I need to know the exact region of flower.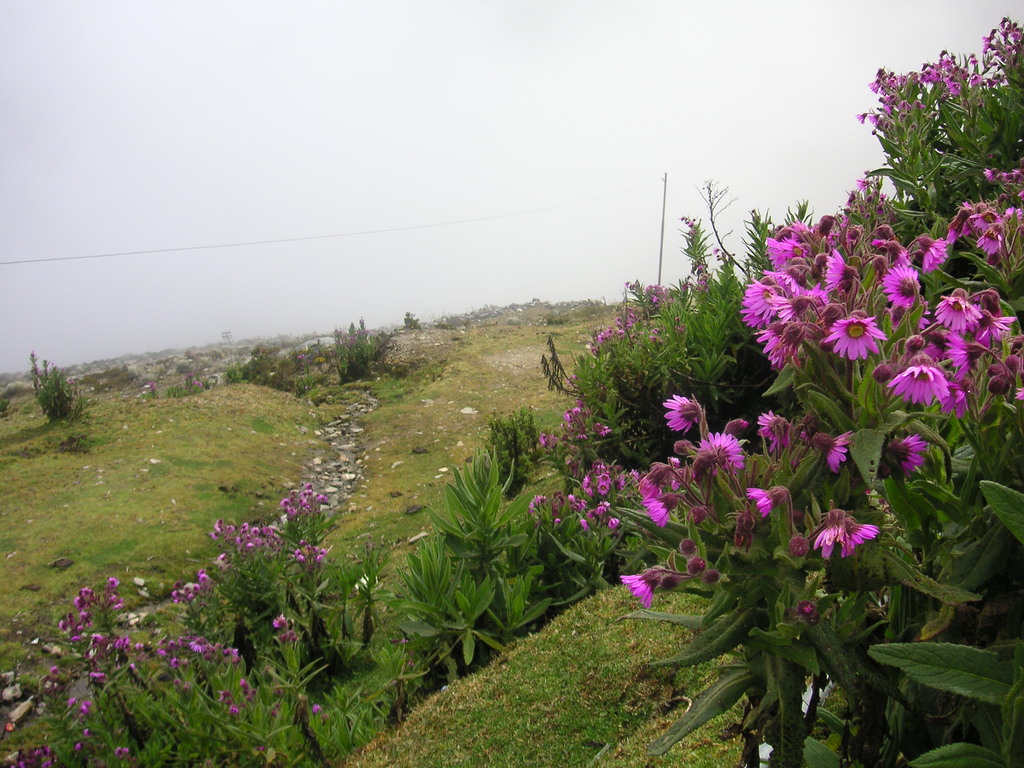
Region: bbox(623, 569, 660, 609).
